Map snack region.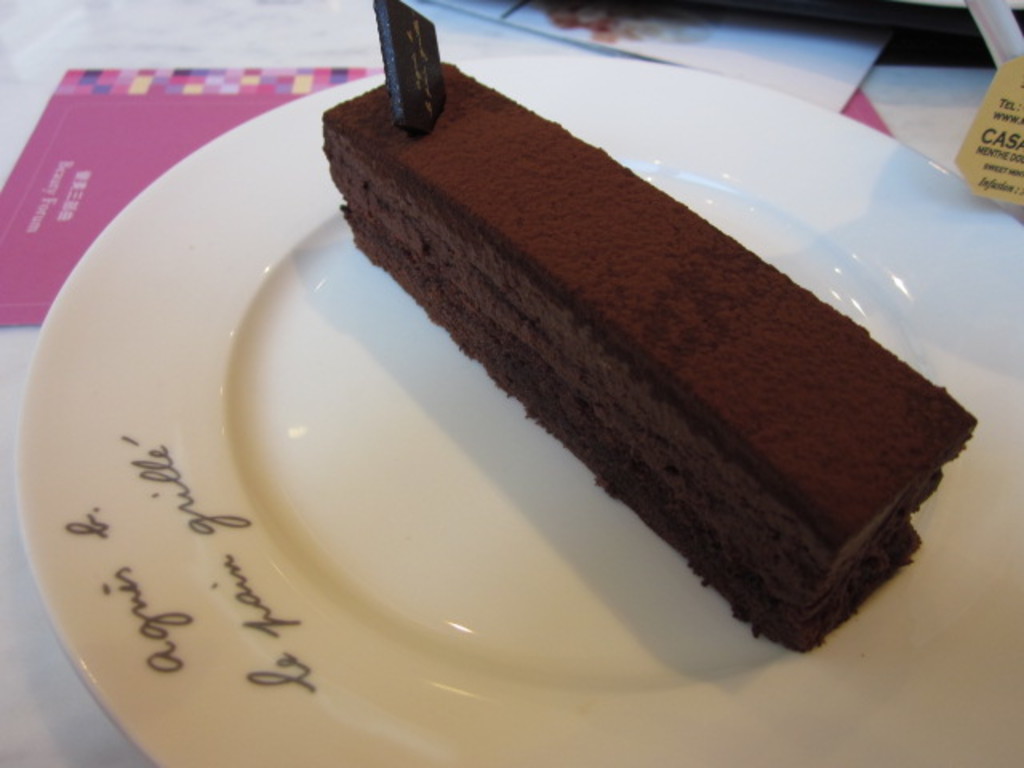
Mapped to [left=314, top=98, right=1006, bottom=618].
